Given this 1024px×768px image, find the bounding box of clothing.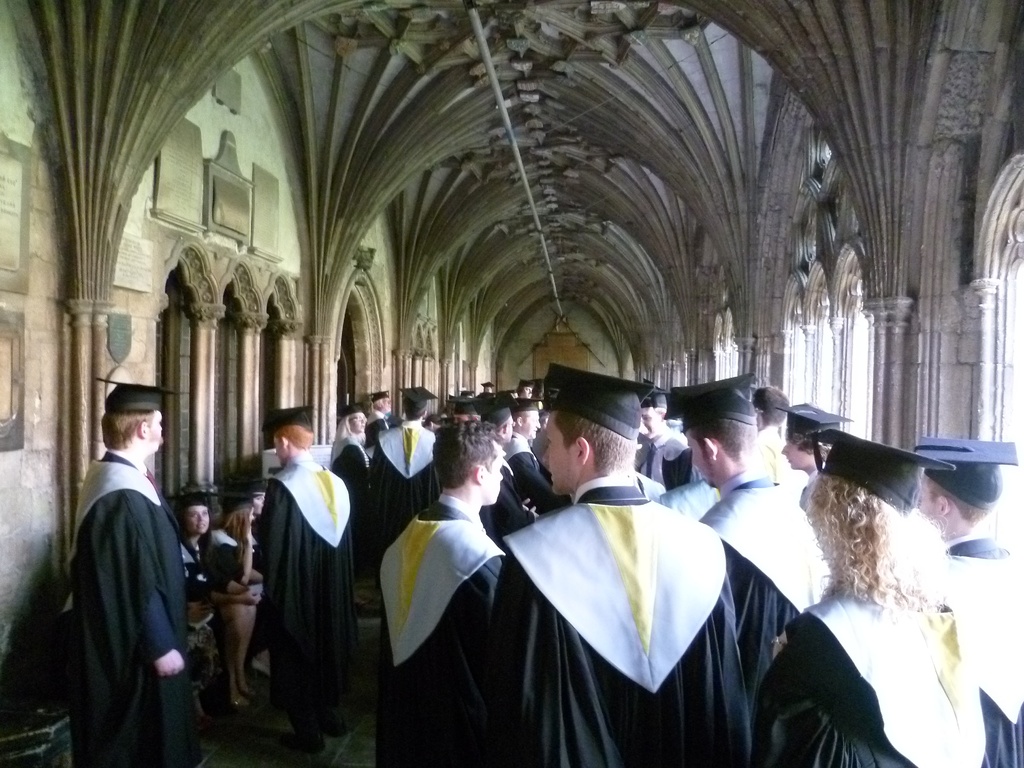
<box>371,417,436,629</box>.
